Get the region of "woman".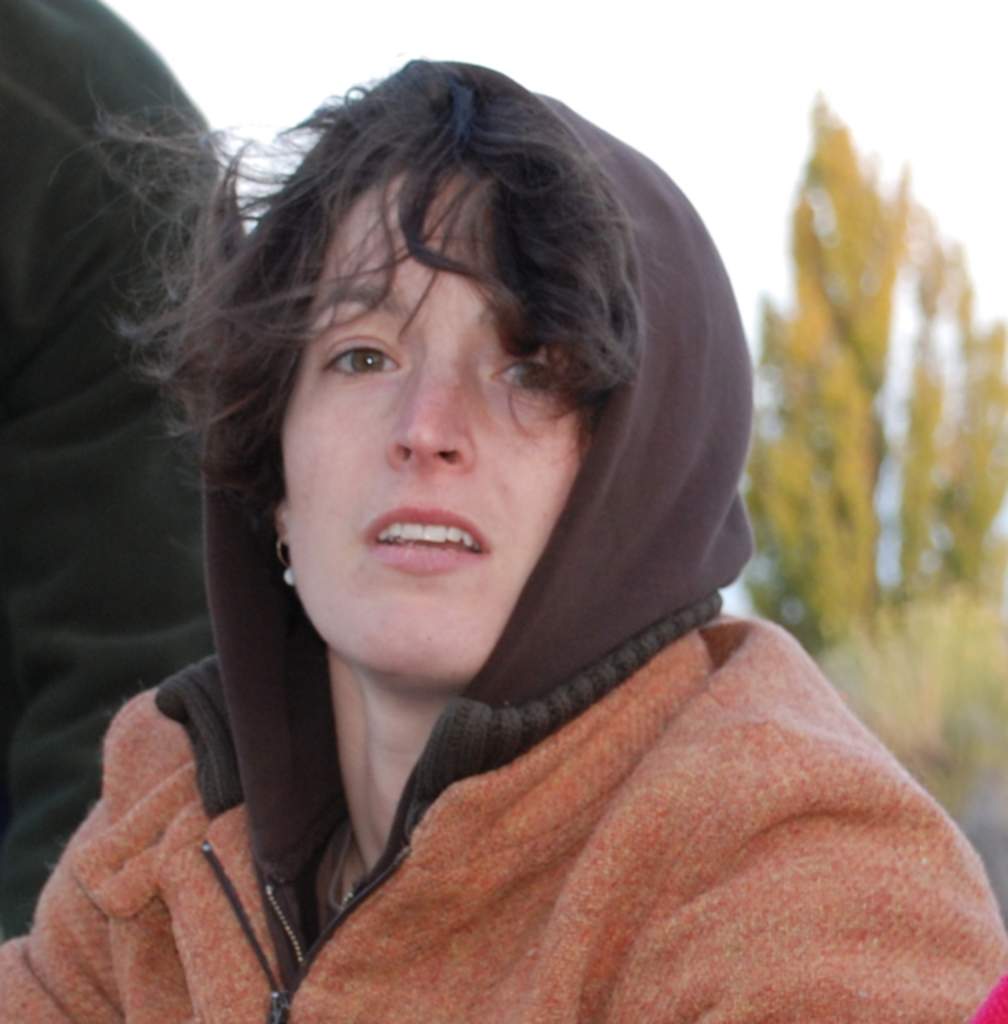
select_region(0, 38, 962, 997).
